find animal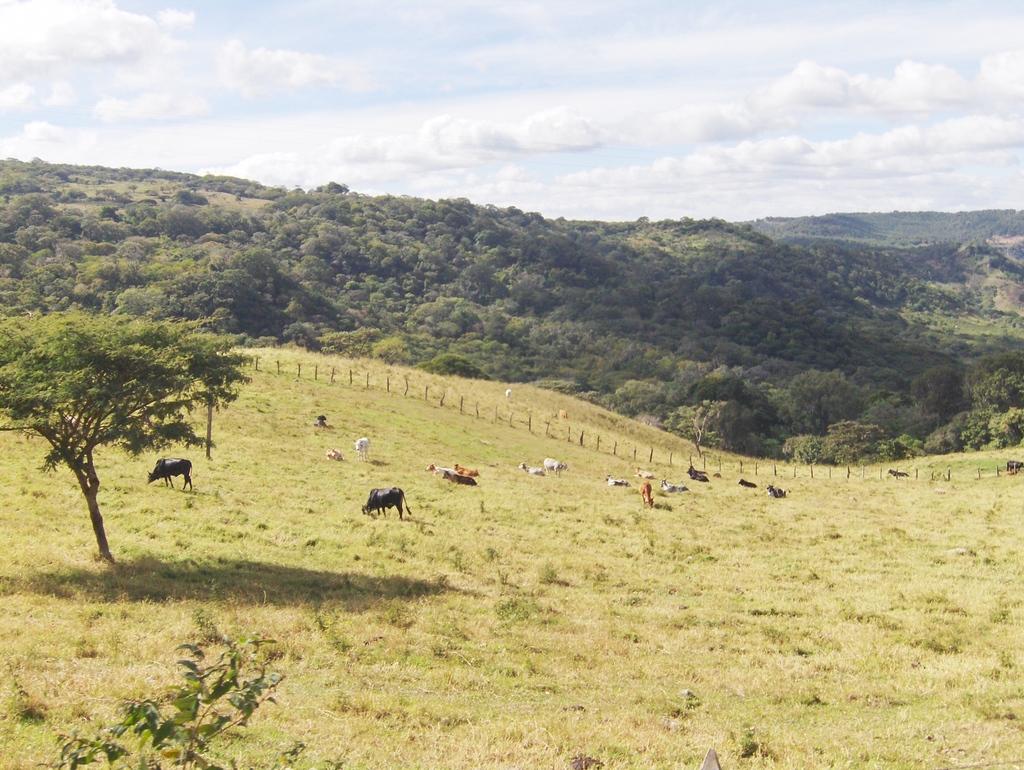
BBox(323, 443, 339, 465)
